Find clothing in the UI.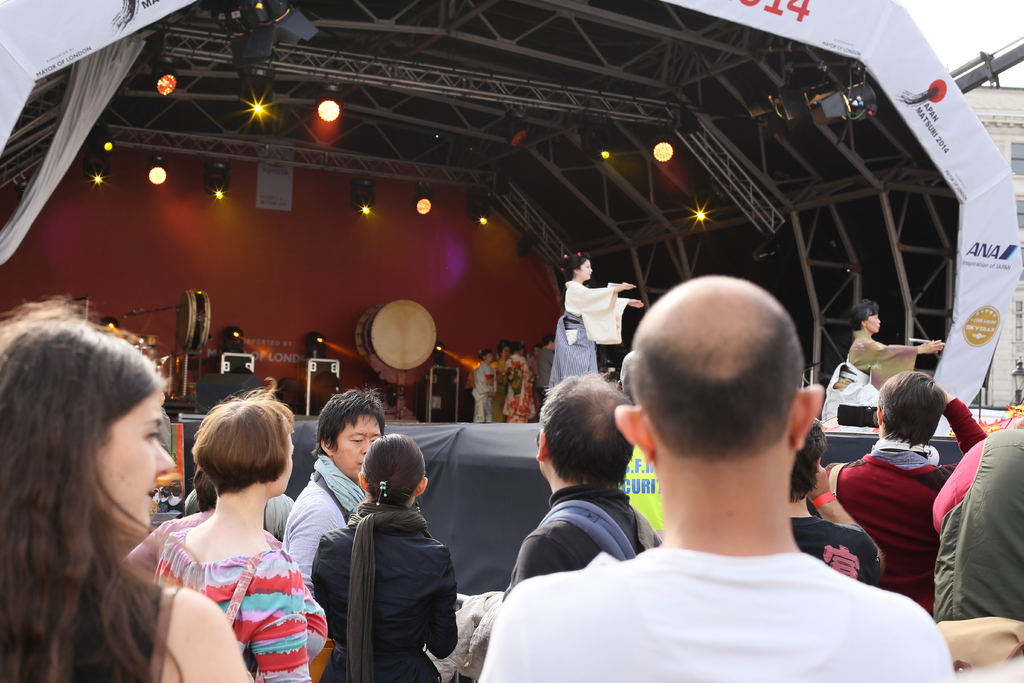
UI element at left=792, top=522, right=877, bottom=588.
